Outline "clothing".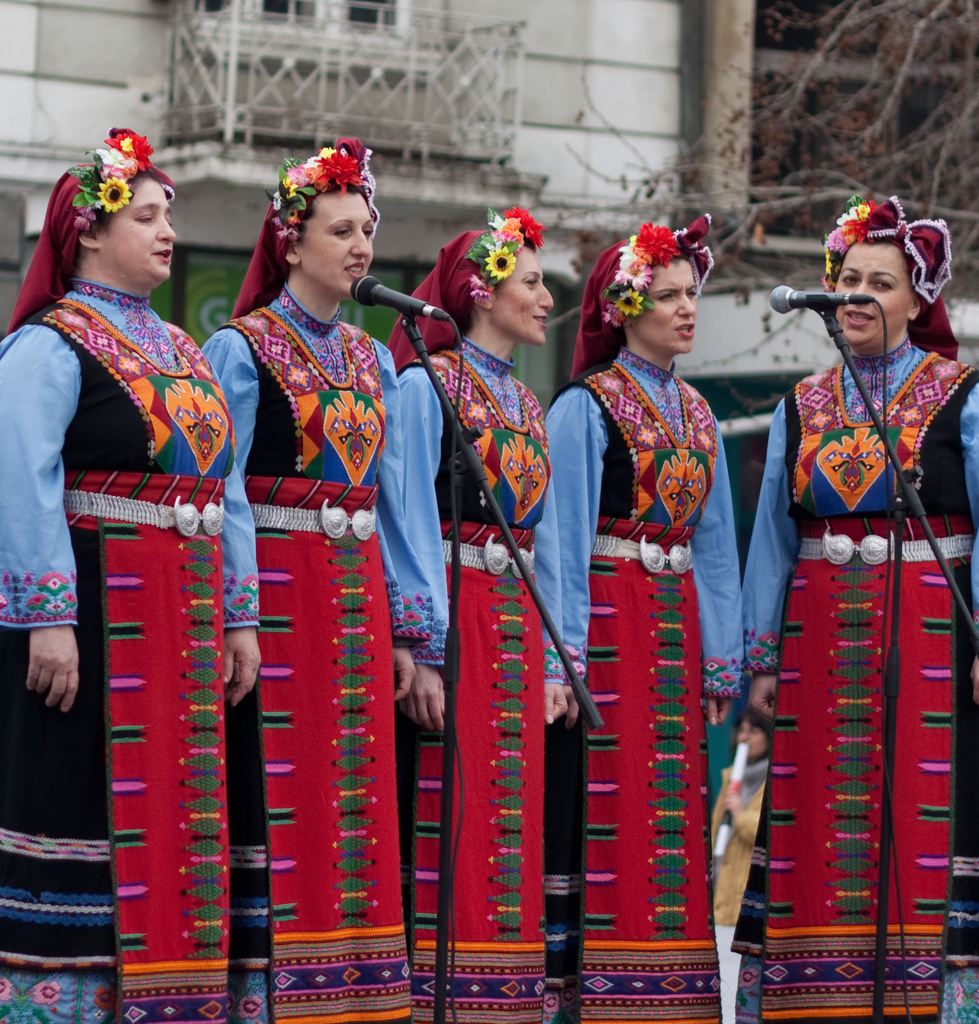
Outline: region(199, 282, 412, 1023).
